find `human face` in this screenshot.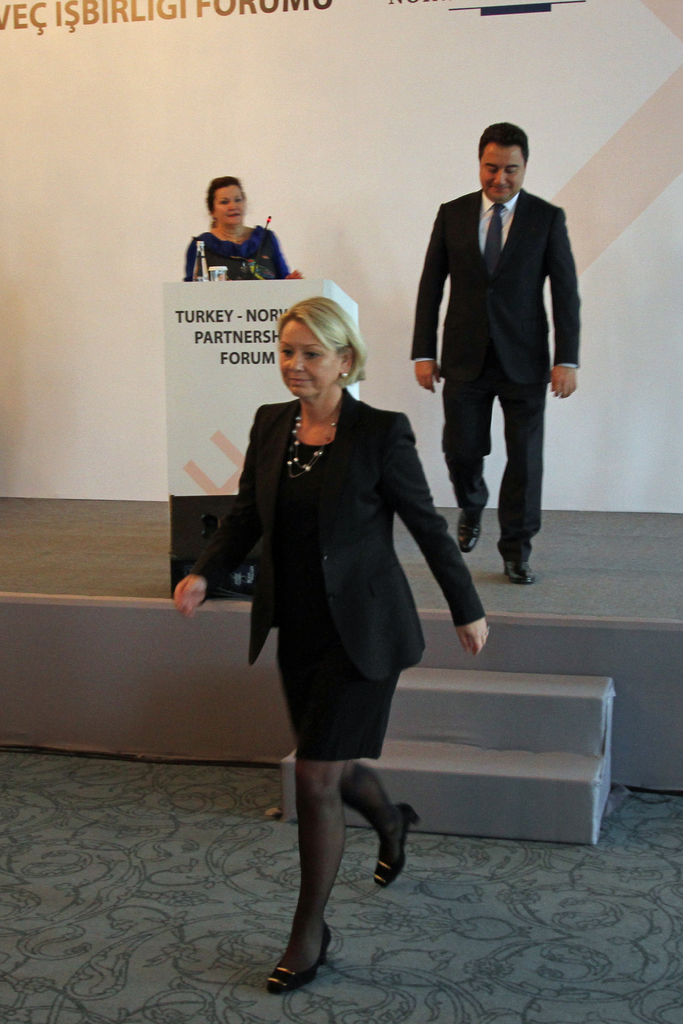
The bounding box for `human face` is (left=273, top=318, right=343, bottom=397).
